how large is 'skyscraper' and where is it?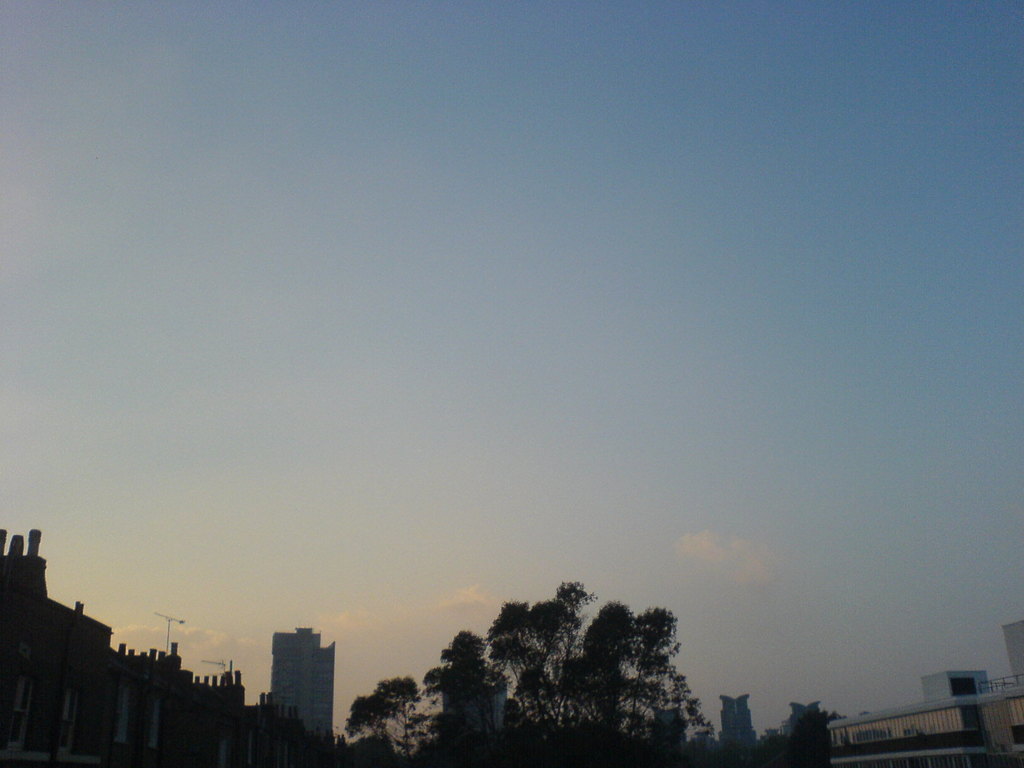
Bounding box: 268 627 349 756.
